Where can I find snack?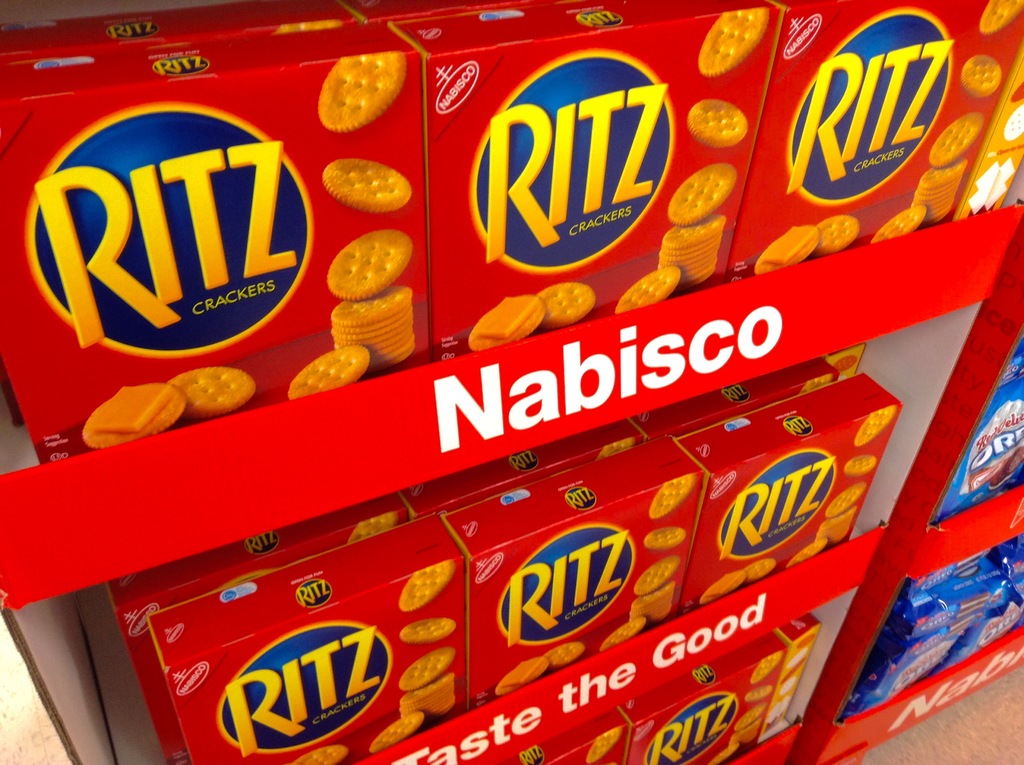
You can find it at box=[31, 70, 983, 764].
